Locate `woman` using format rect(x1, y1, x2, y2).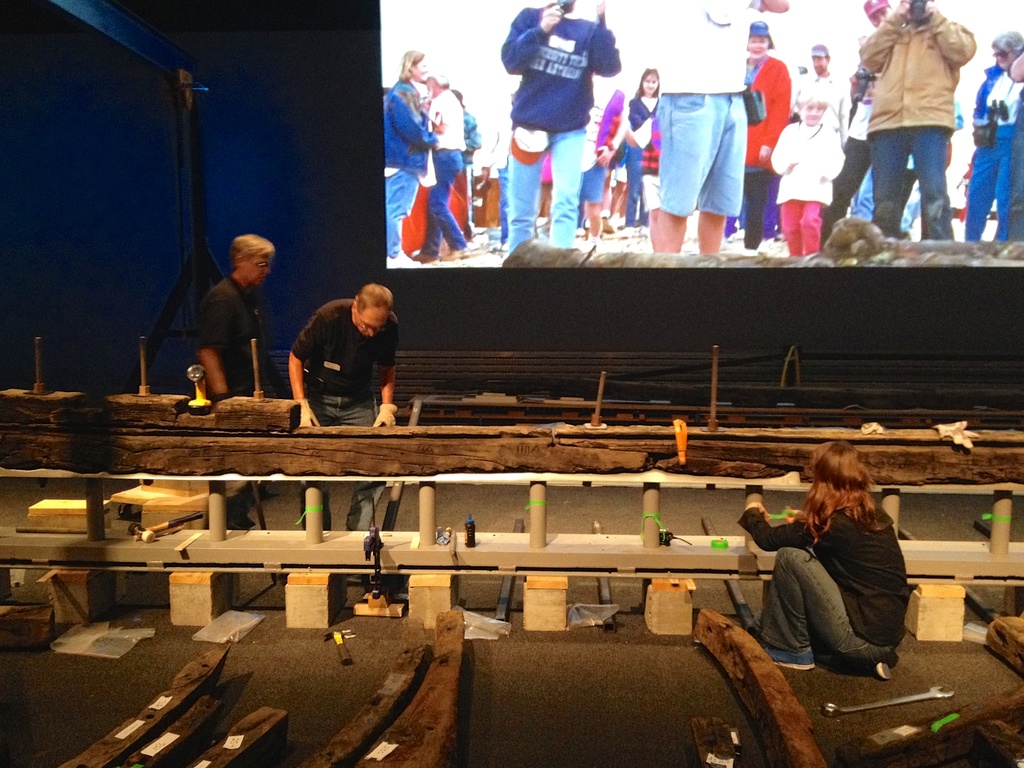
rect(750, 444, 911, 690).
